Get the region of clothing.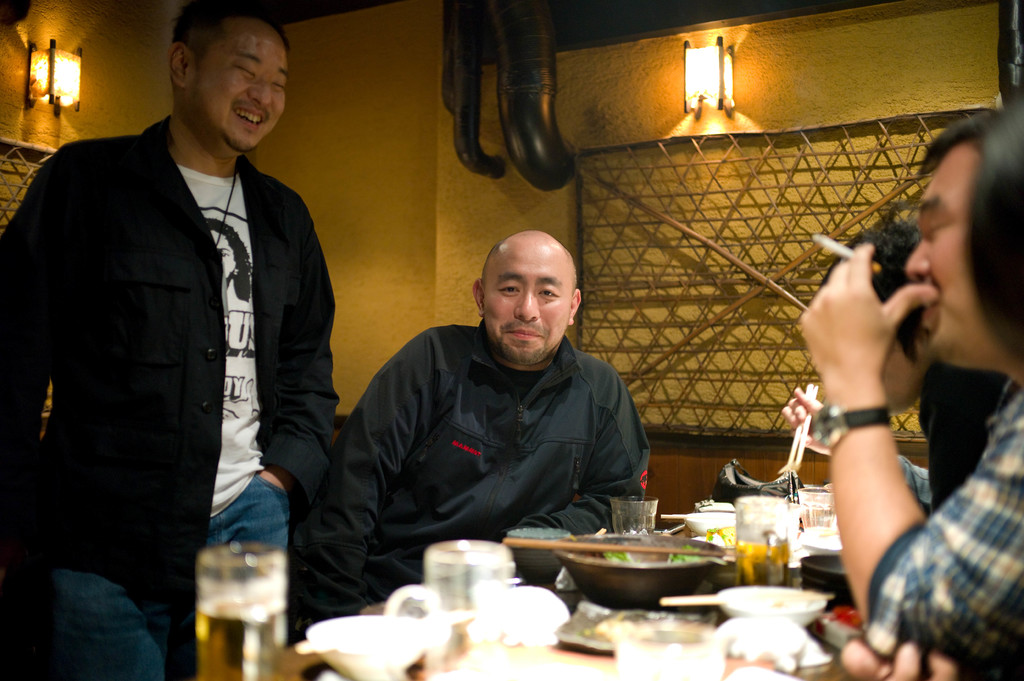
box(0, 116, 346, 680).
